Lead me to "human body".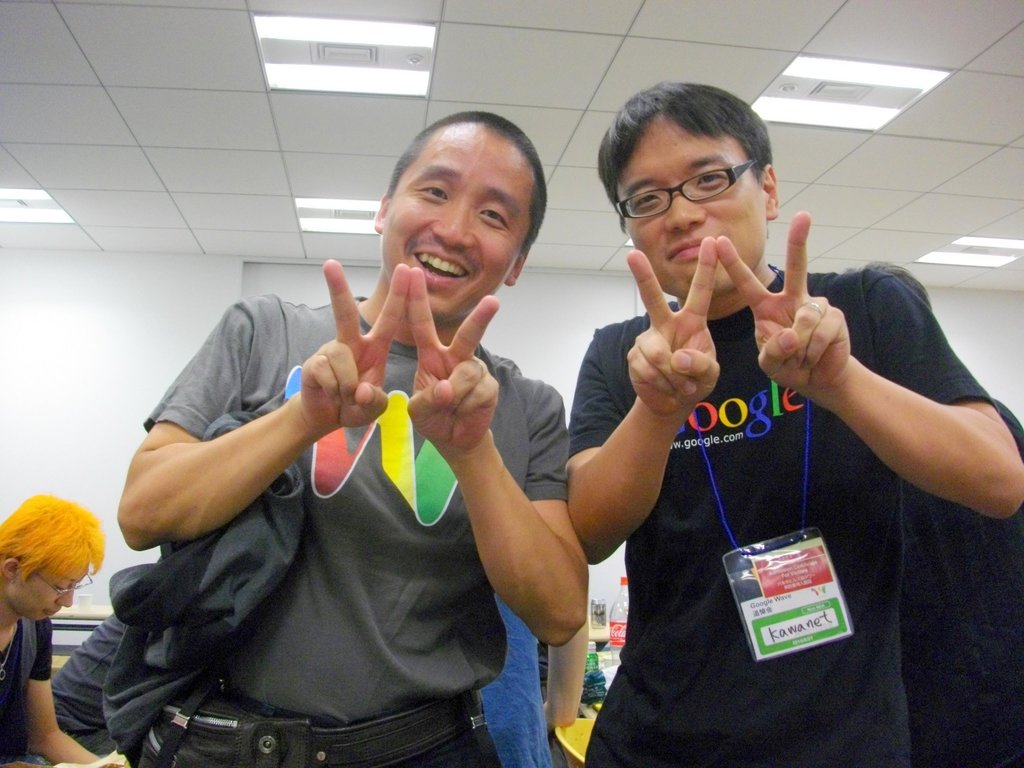
Lead to [x1=113, y1=283, x2=588, y2=767].
